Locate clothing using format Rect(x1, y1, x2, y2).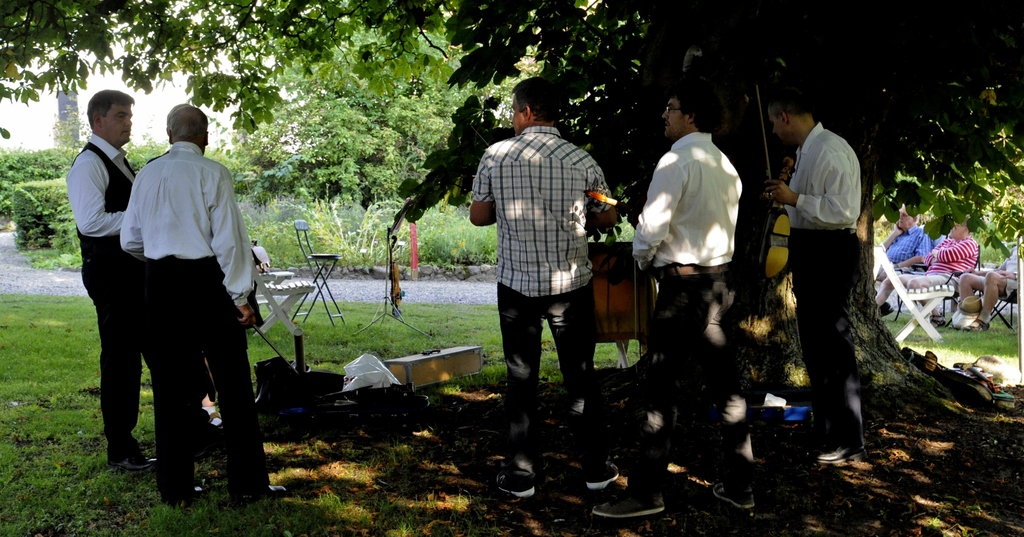
Rect(57, 141, 213, 444).
